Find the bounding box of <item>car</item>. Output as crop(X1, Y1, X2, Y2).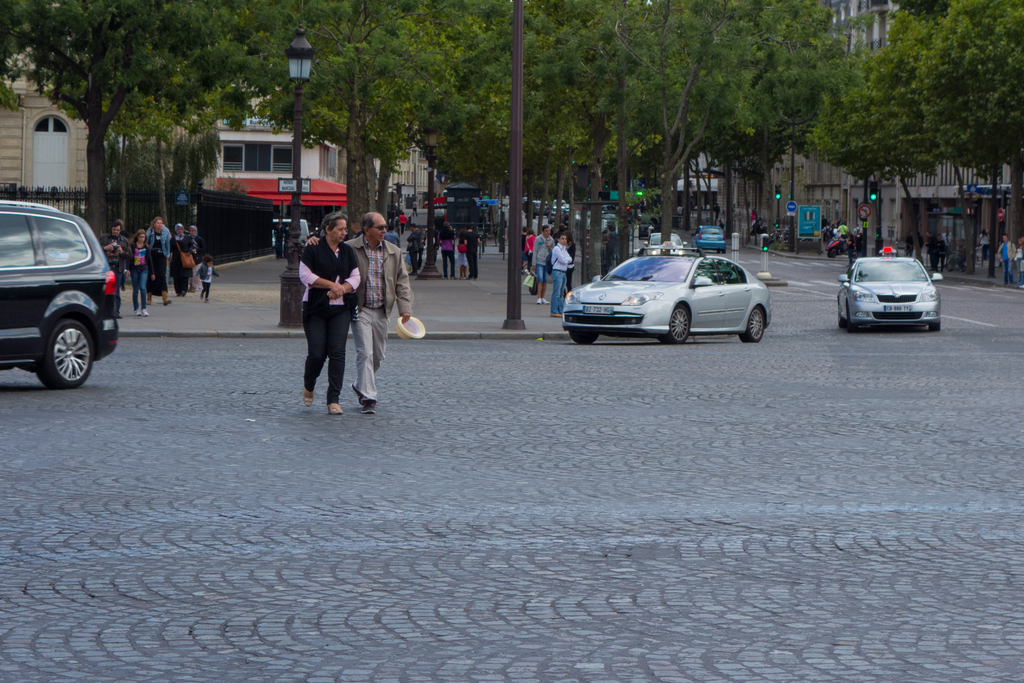
crop(837, 248, 943, 332).
